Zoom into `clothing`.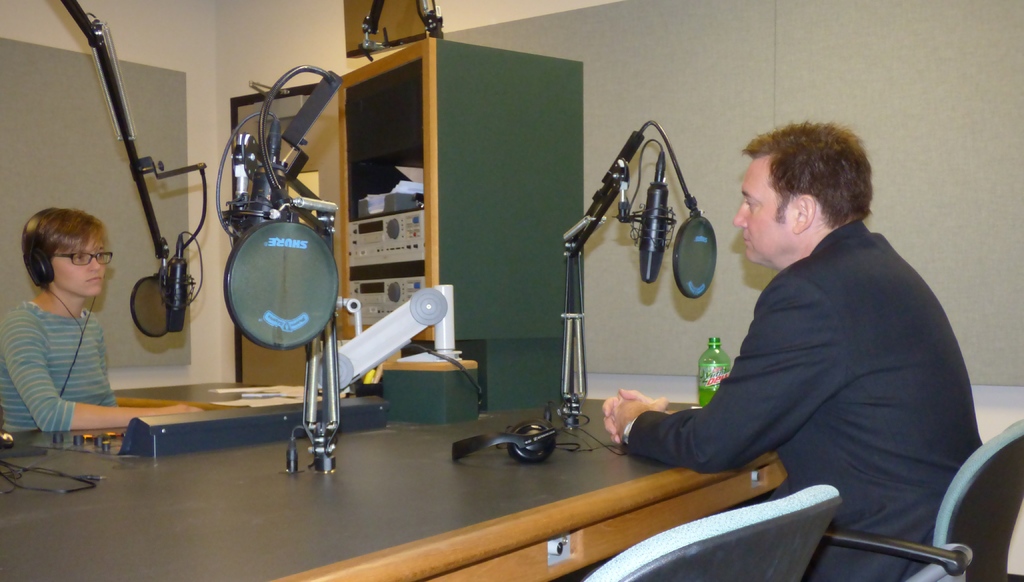
Zoom target: <region>625, 219, 979, 581</region>.
